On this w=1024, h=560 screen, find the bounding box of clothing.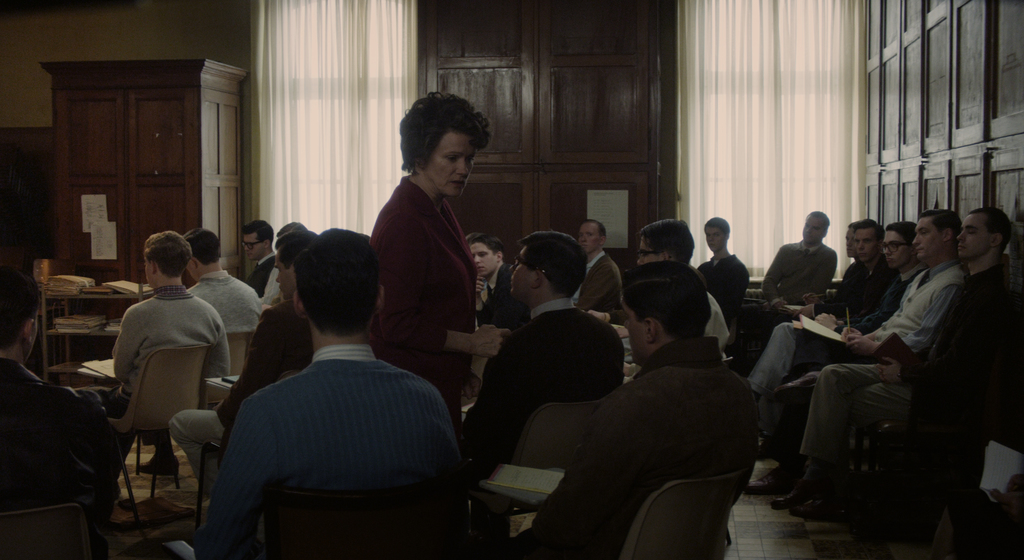
Bounding box: {"x1": 848, "y1": 264, "x2": 920, "y2": 333}.
